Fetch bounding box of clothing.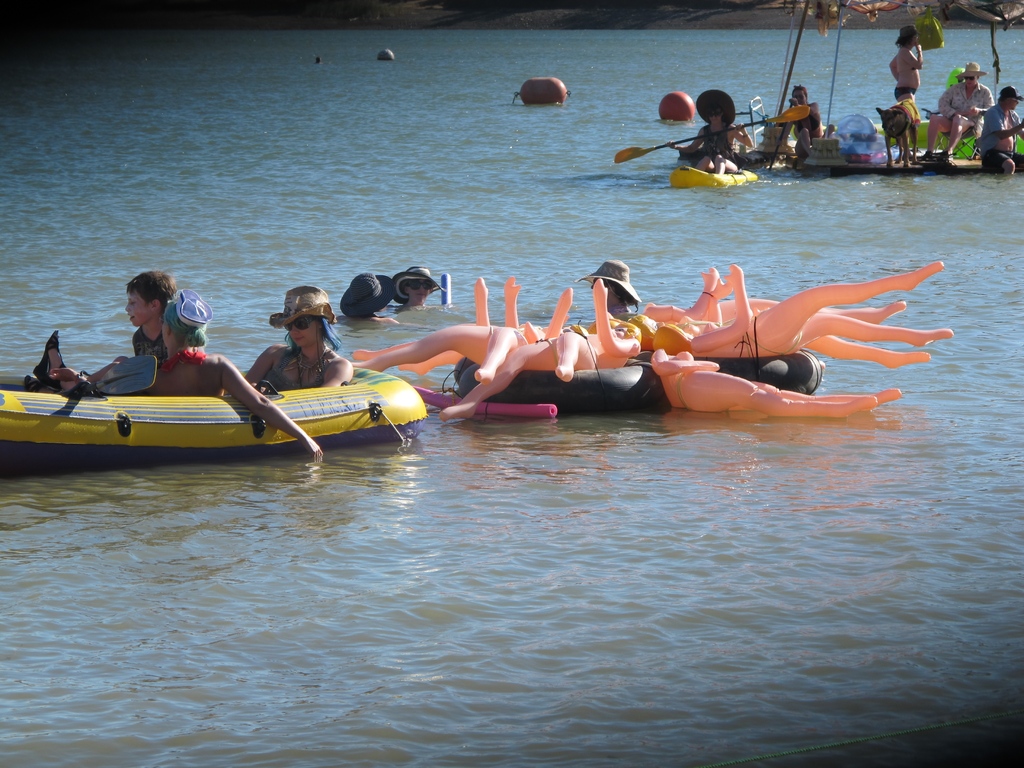
Bbox: region(131, 328, 167, 363).
